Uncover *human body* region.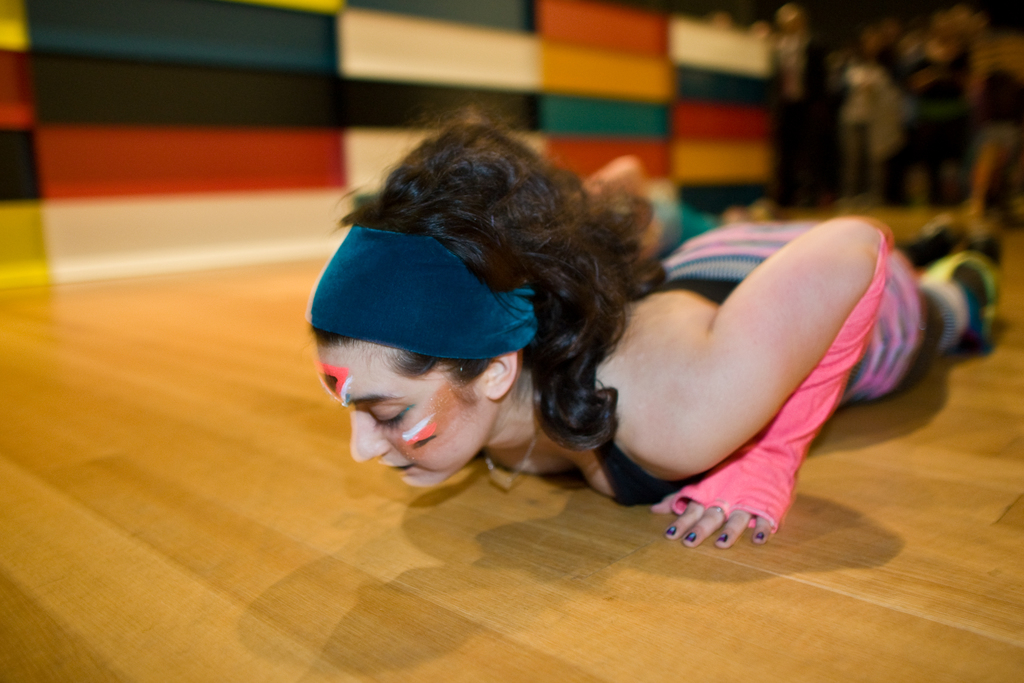
Uncovered: Rect(305, 107, 1003, 550).
